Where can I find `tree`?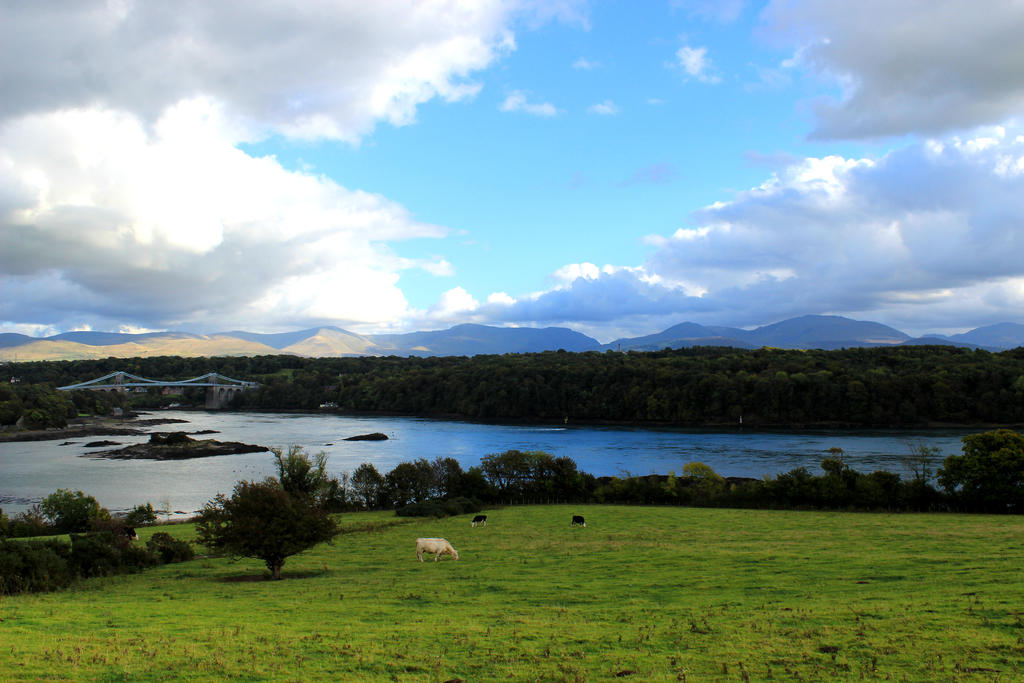
You can find it at Rect(682, 462, 724, 483).
